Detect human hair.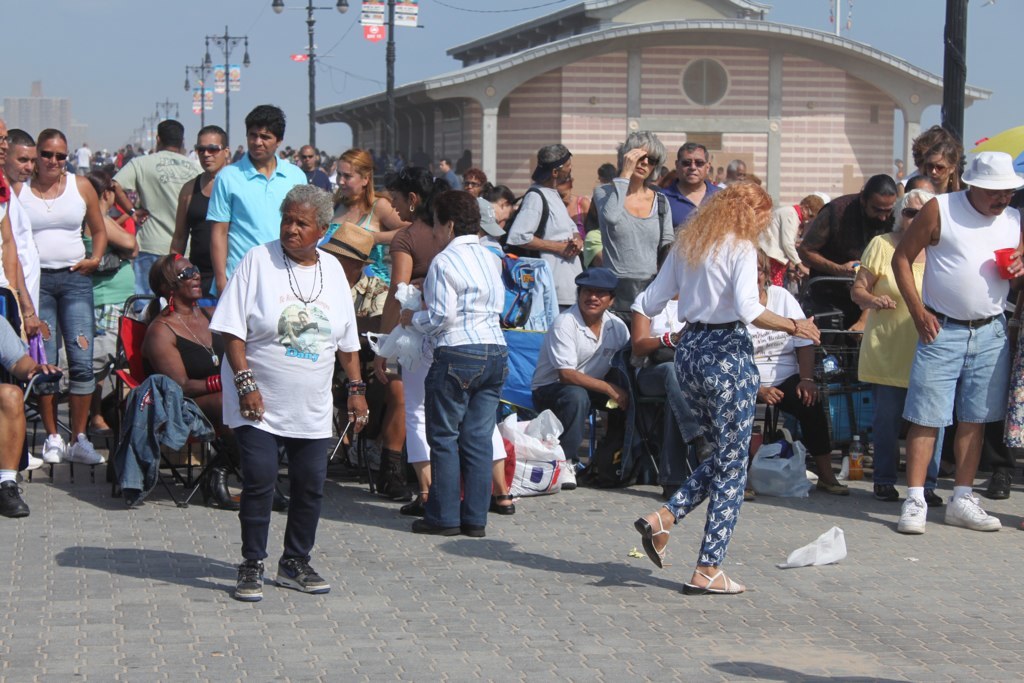
Detected at box=[927, 140, 961, 168].
